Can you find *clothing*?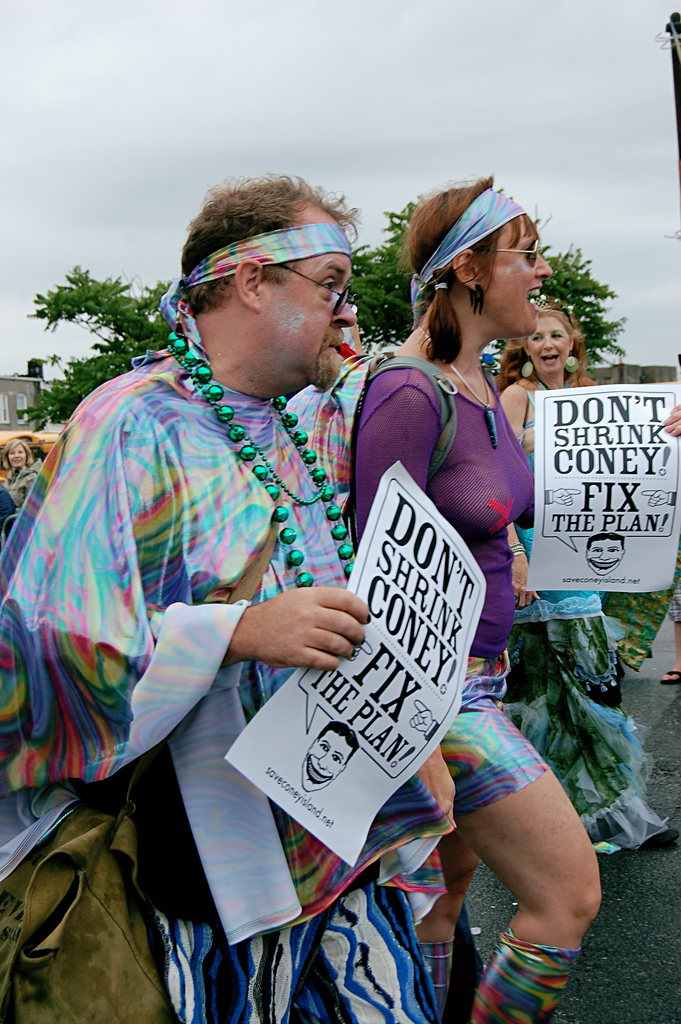
Yes, bounding box: 0/344/455/1023.
